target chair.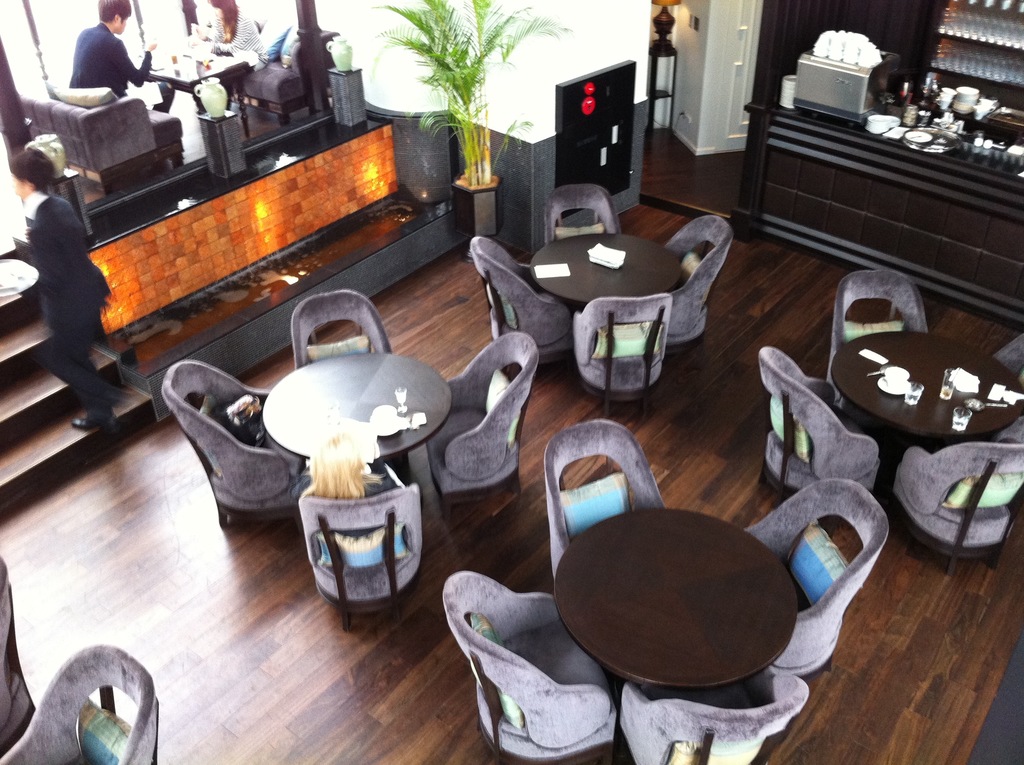
Target region: [left=889, top=441, right=1023, bottom=577].
